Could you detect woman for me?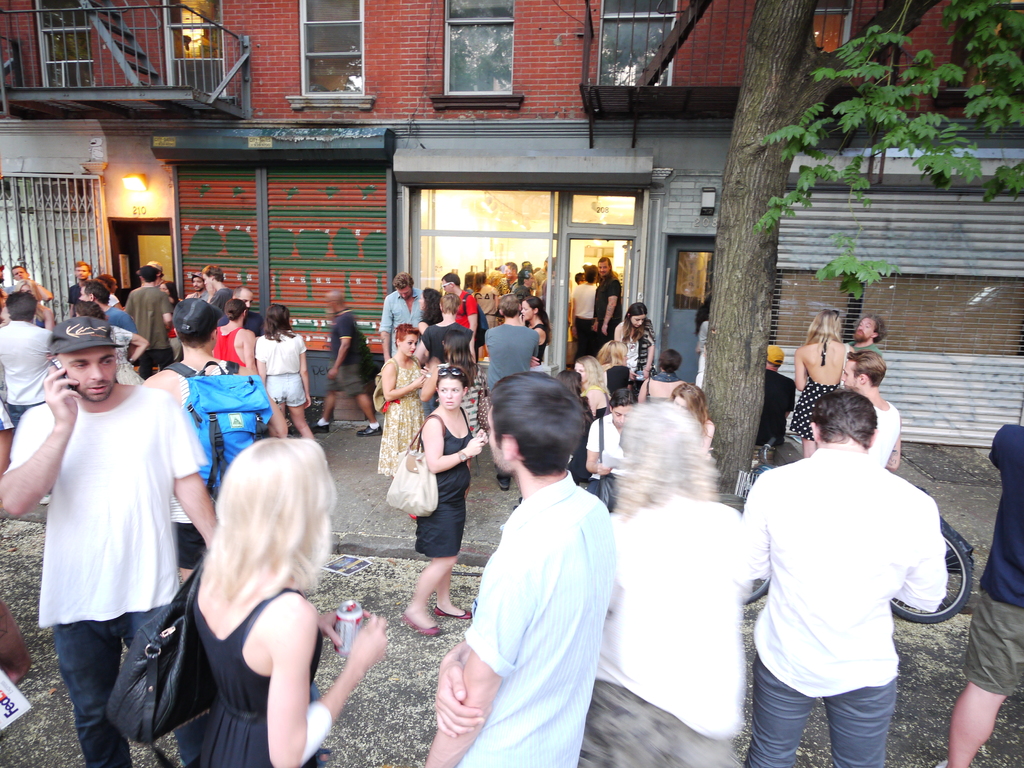
Detection result: x1=668 y1=381 x2=717 y2=451.
